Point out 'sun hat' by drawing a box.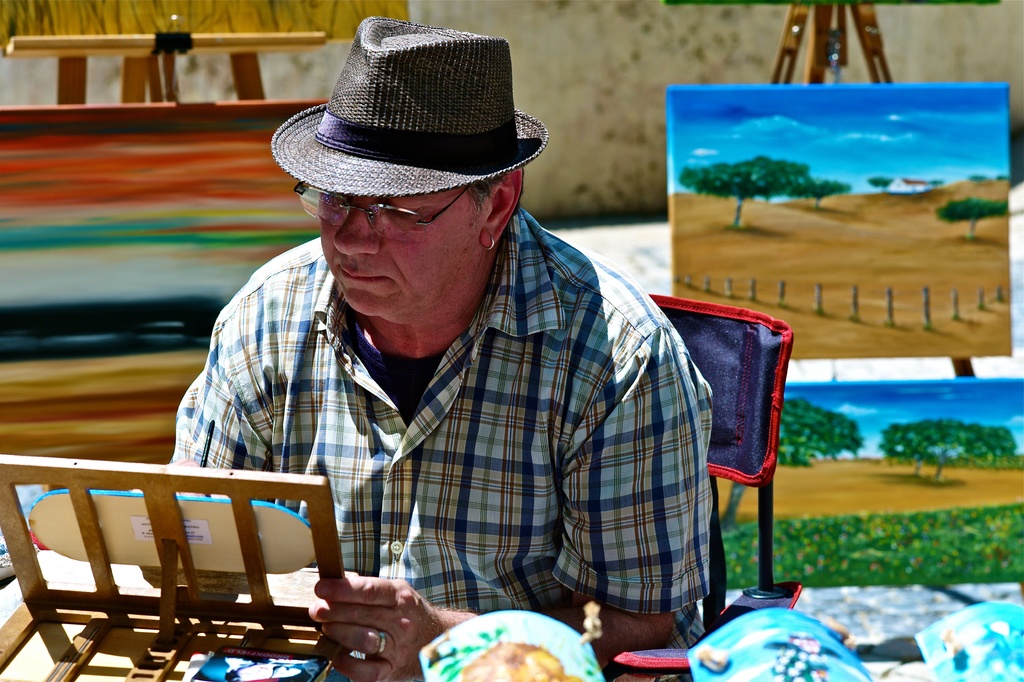
box=[270, 10, 550, 195].
